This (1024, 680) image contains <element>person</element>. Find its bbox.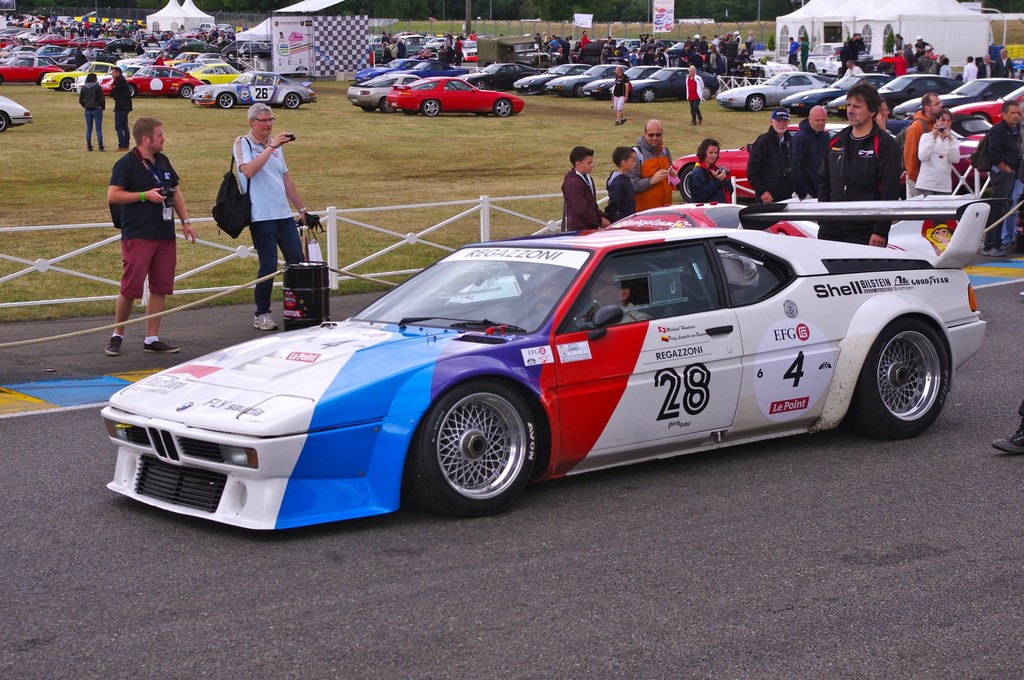
(x1=792, y1=107, x2=832, y2=202).
